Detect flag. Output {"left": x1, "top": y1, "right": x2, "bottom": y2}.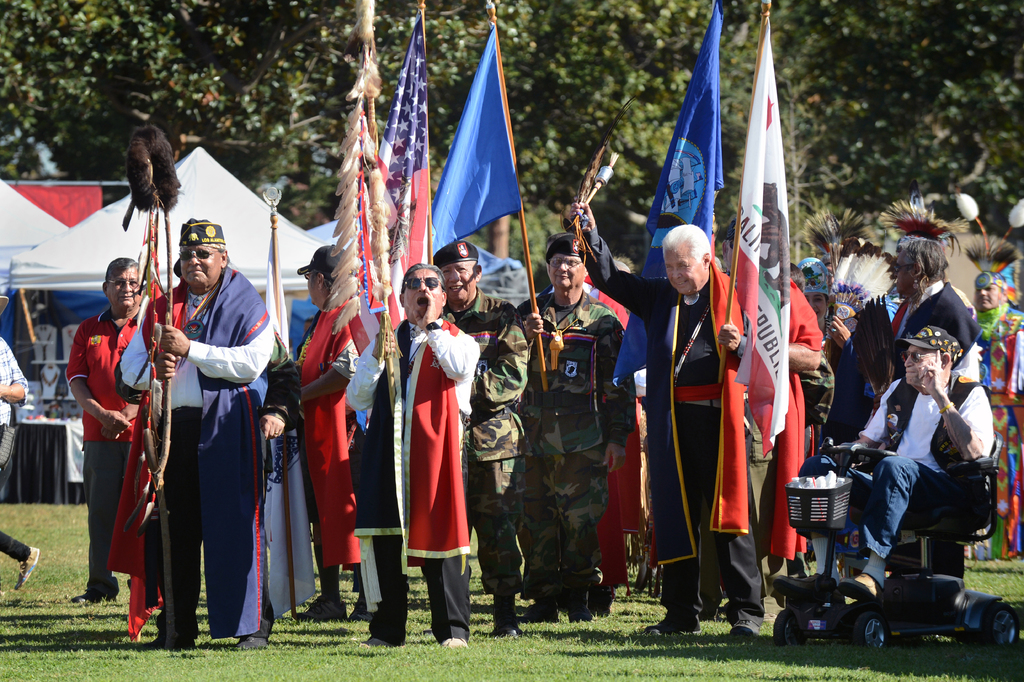
{"left": 381, "top": 4, "right": 432, "bottom": 329}.
